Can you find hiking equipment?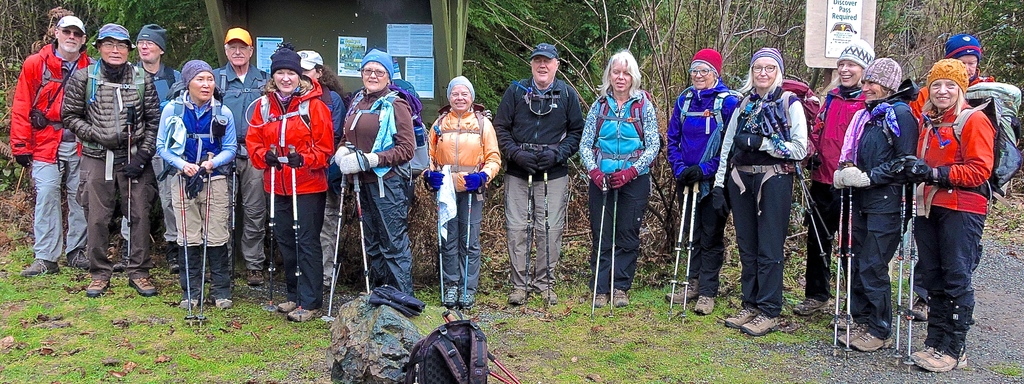
Yes, bounding box: Rect(907, 154, 926, 371).
